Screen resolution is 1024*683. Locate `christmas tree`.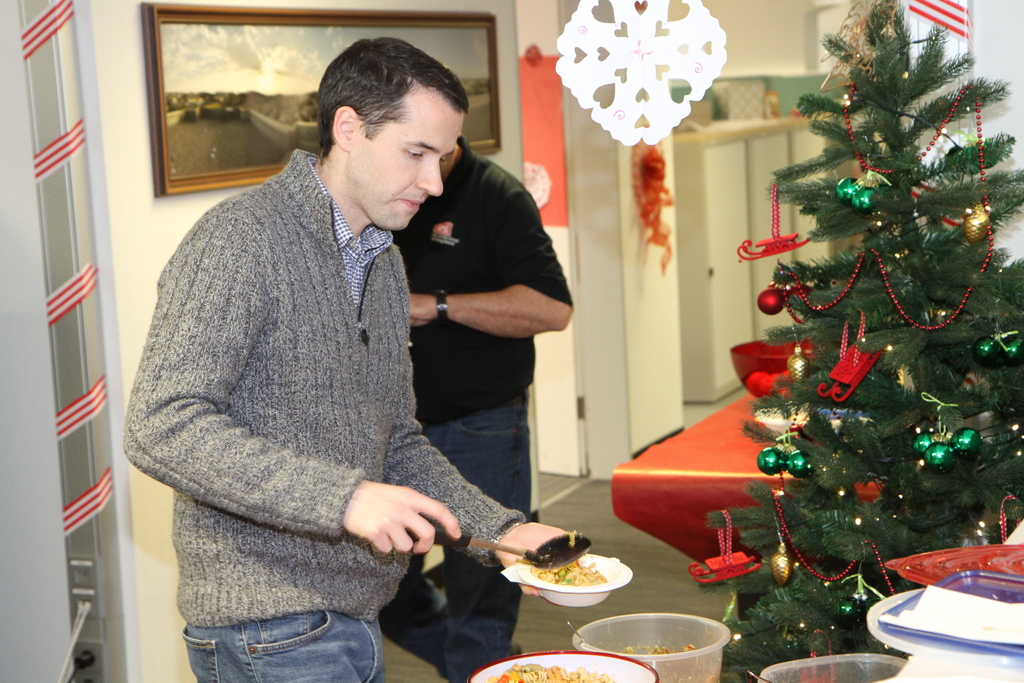
702:0:1023:682.
